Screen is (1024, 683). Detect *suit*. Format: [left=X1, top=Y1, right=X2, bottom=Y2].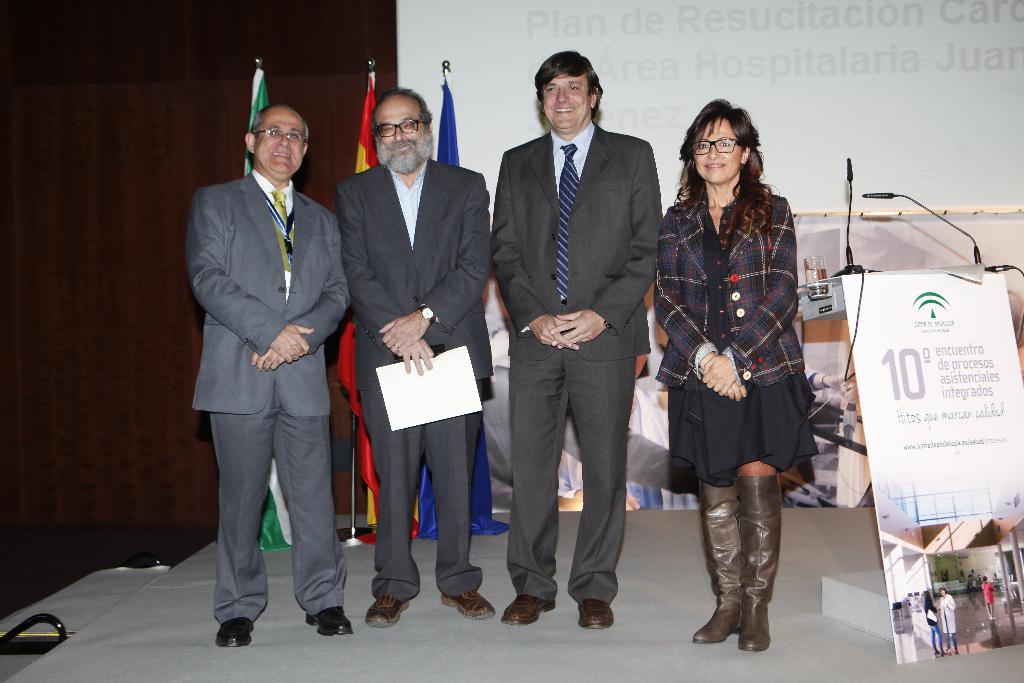
[left=492, top=124, right=663, bottom=604].
